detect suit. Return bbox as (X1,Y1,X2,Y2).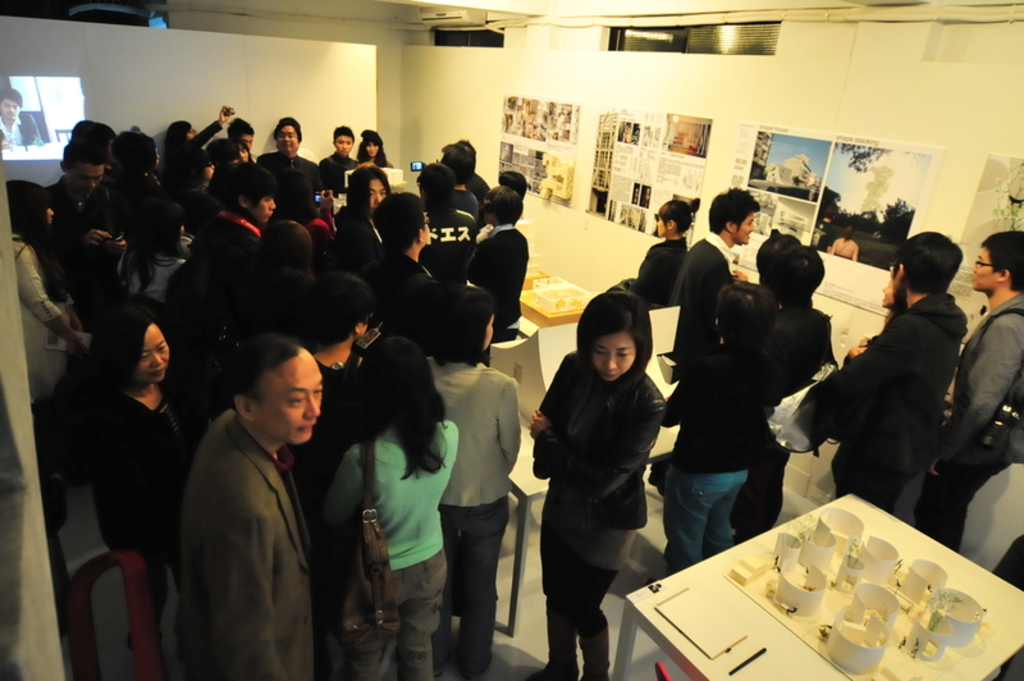
(172,405,317,680).
